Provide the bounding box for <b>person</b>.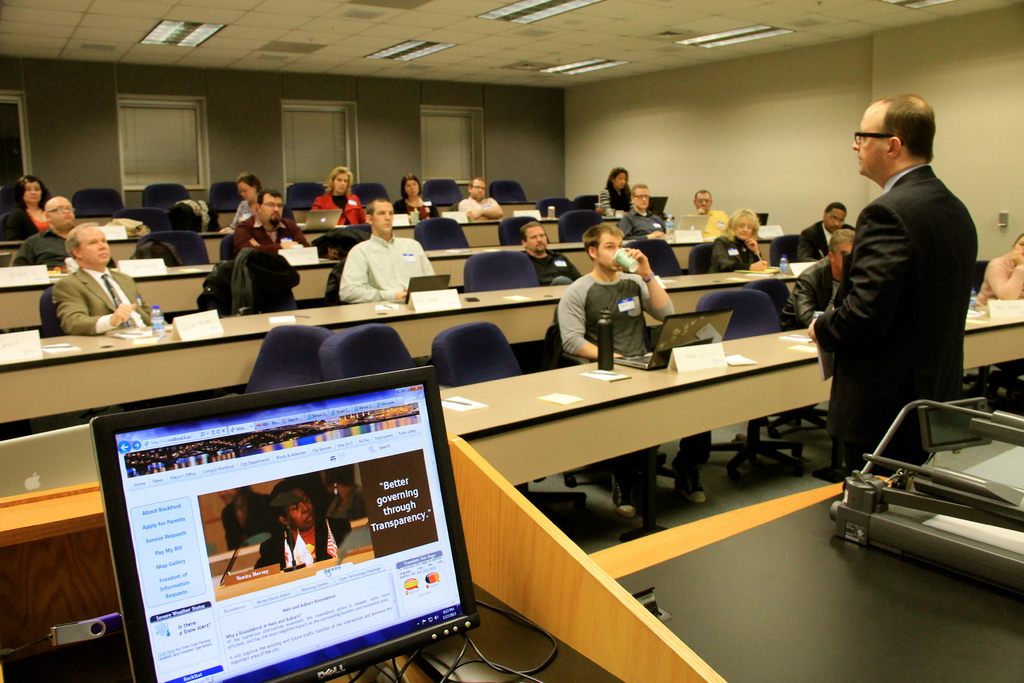
l=17, t=197, r=81, b=265.
